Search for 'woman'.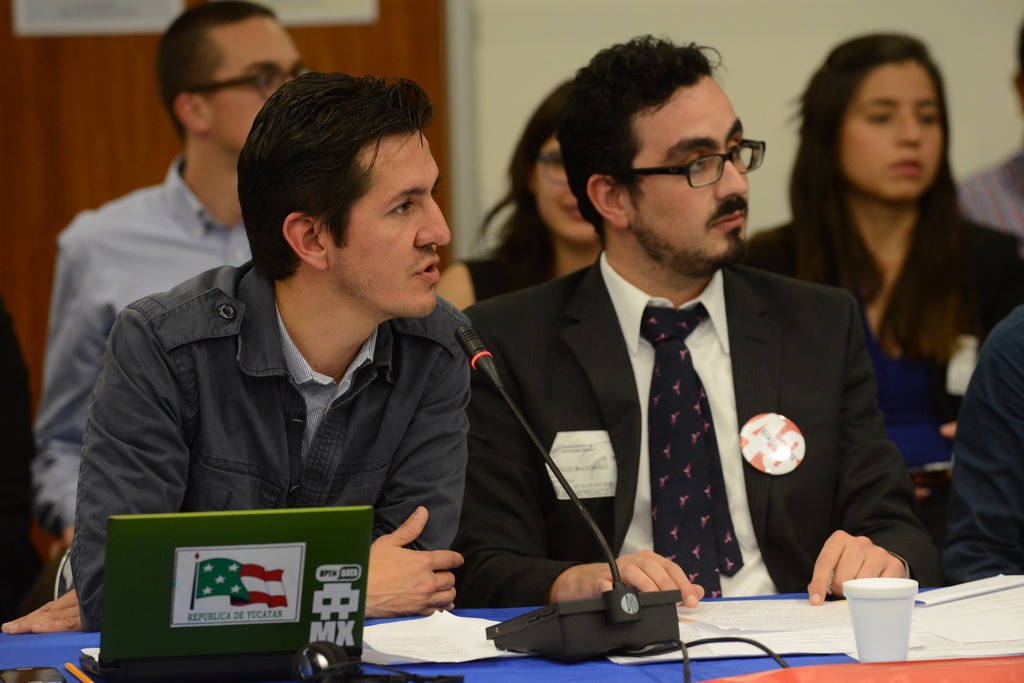
Found at bbox=(420, 74, 620, 319).
